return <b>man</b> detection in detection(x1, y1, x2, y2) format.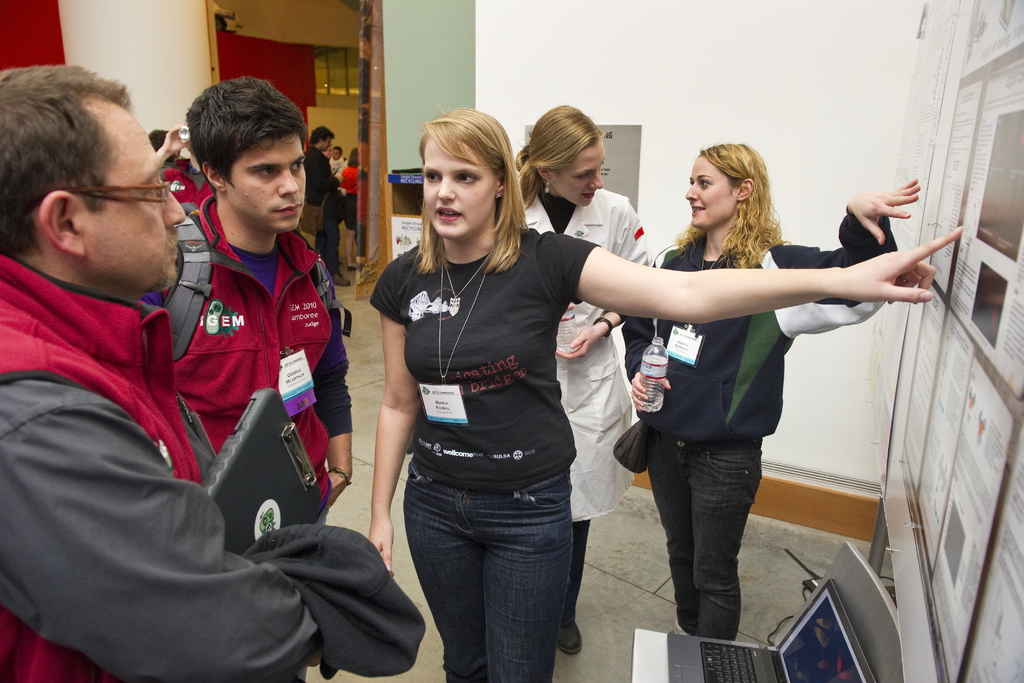
detection(144, 65, 359, 532).
